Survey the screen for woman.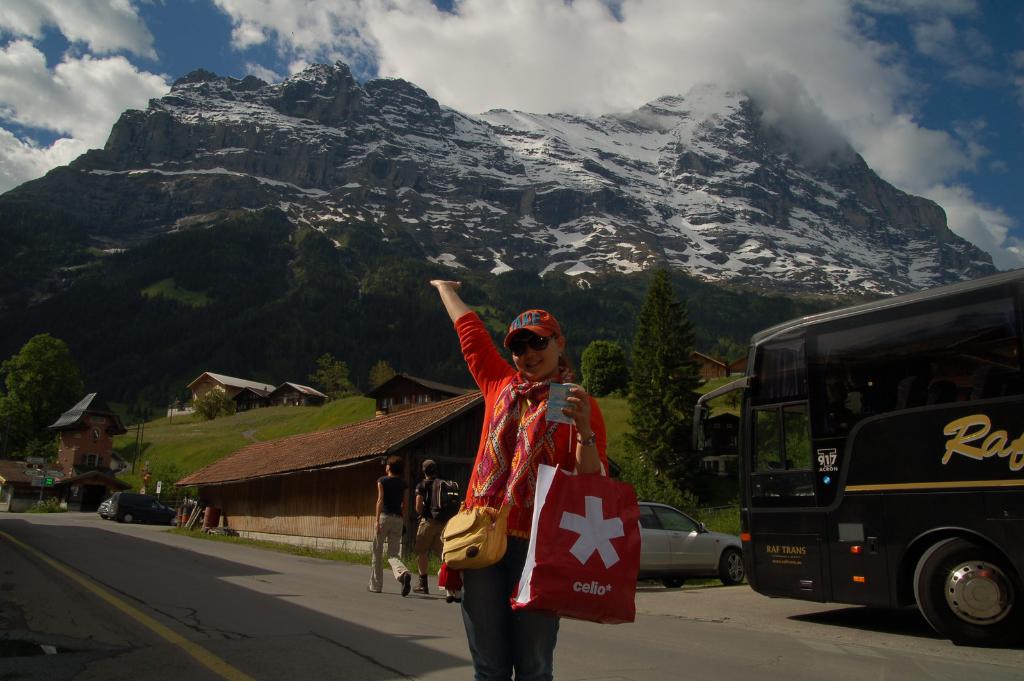
Survey found: {"x1": 406, "y1": 262, "x2": 609, "y2": 648}.
